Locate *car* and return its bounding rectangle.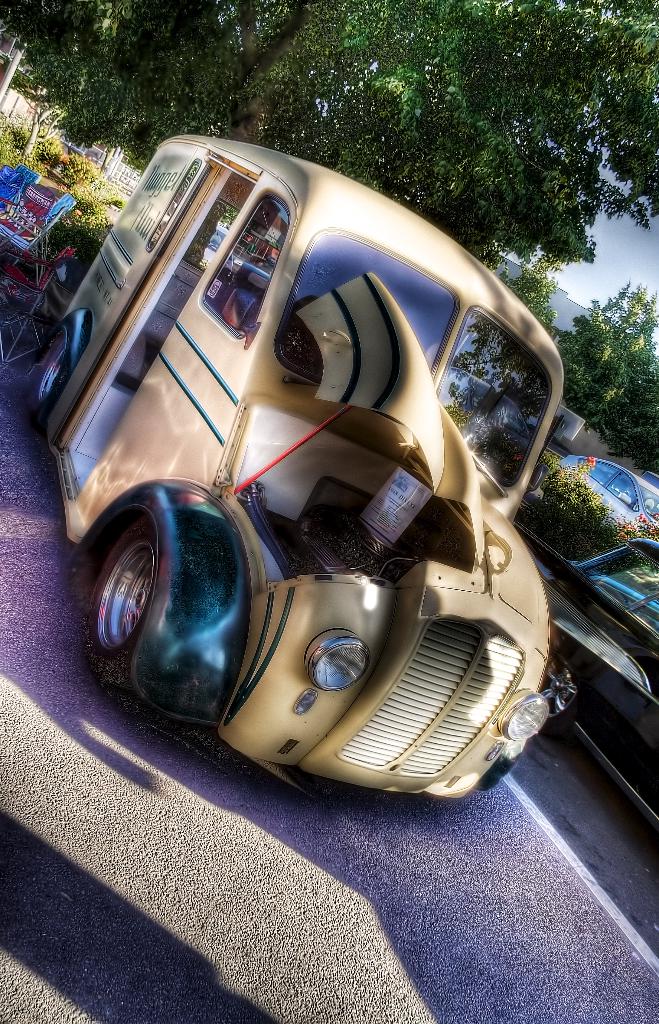
bbox(37, 134, 557, 812).
